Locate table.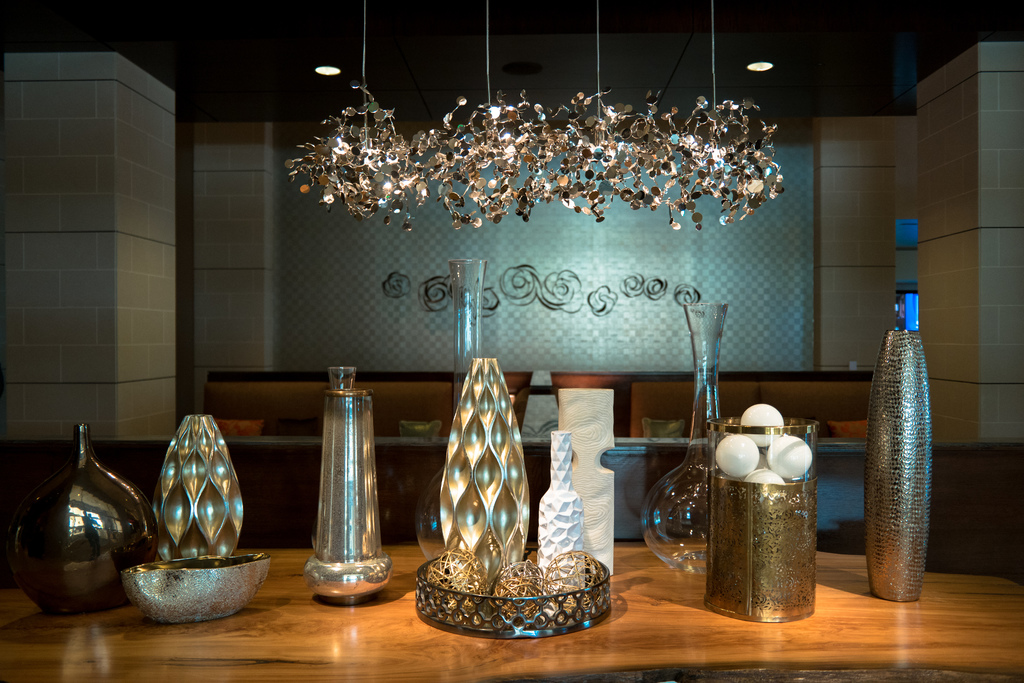
Bounding box: region(0, 536, 1023, 682).
